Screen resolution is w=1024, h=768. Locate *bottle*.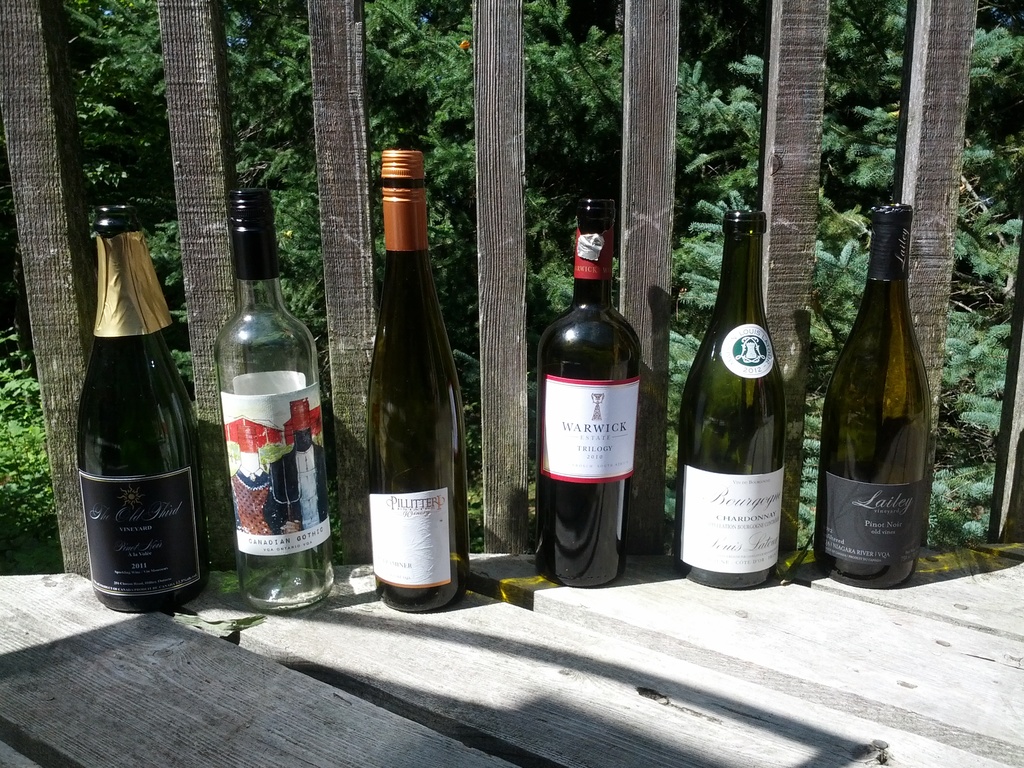
540,230,649,582.
